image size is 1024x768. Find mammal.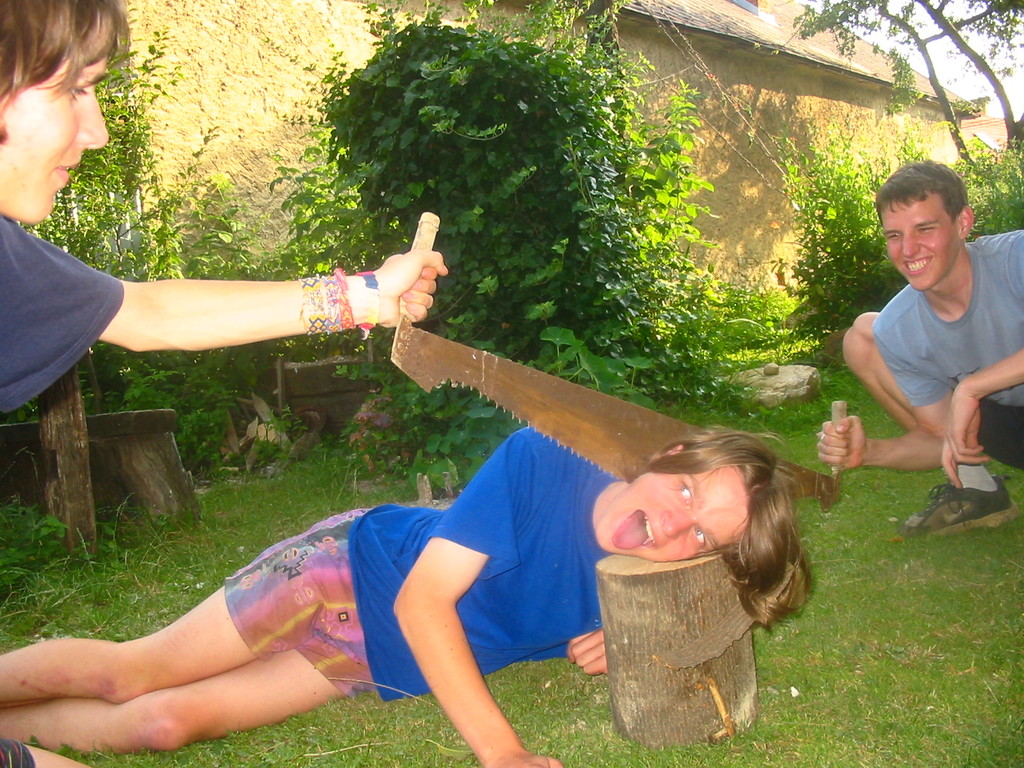
rect(824, 166, 1005, 569).
